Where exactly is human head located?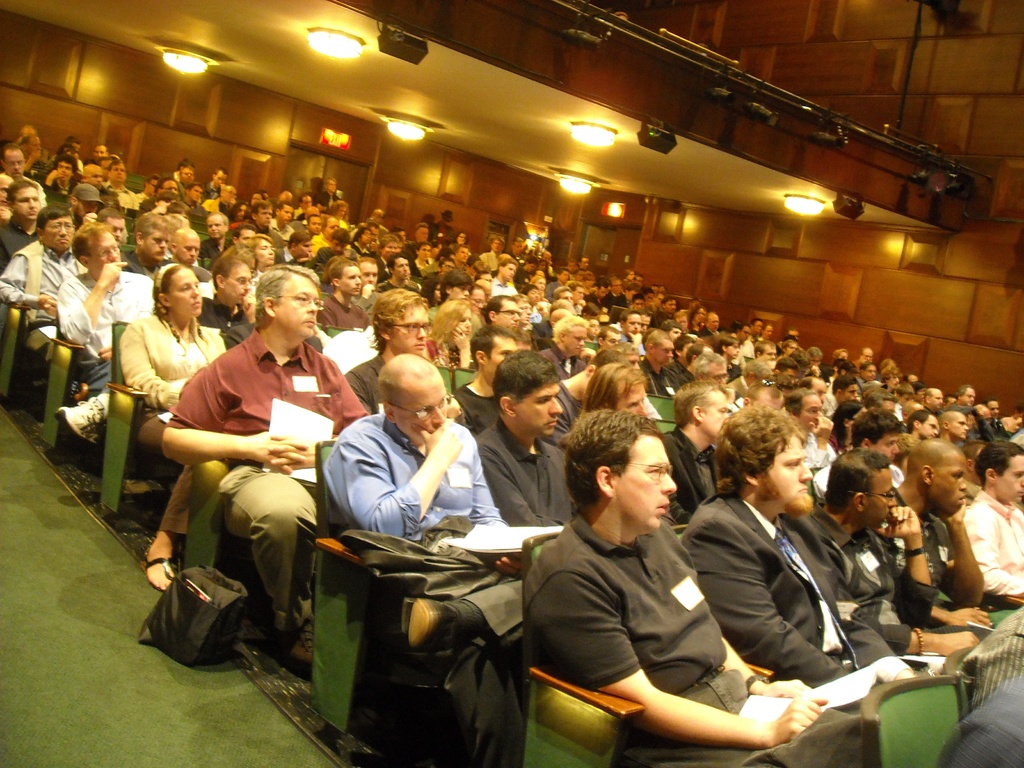
Its bounding box is locate(562, 406, 675, 529).
